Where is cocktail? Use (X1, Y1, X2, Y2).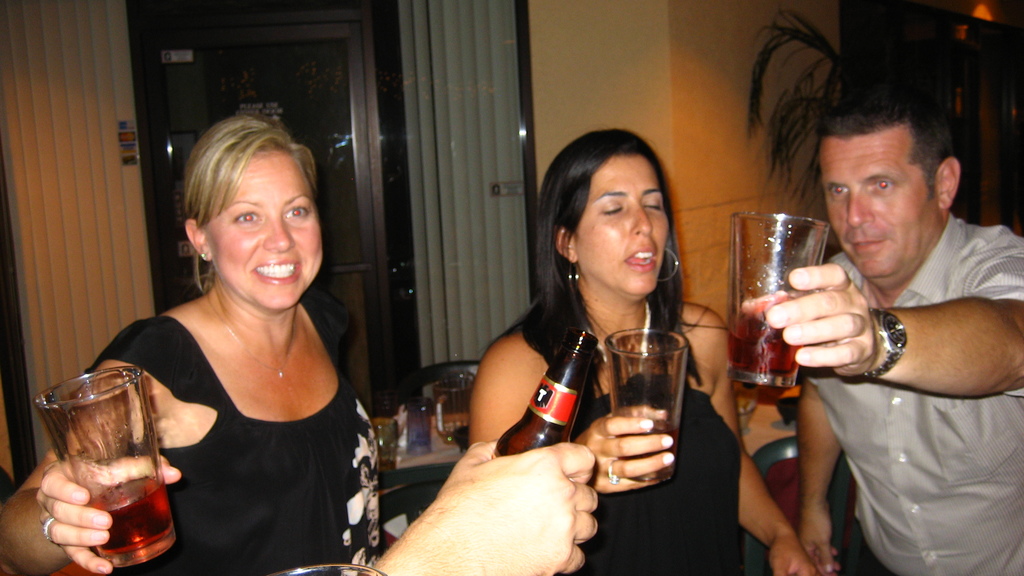
(600, 316, 681, 459).
